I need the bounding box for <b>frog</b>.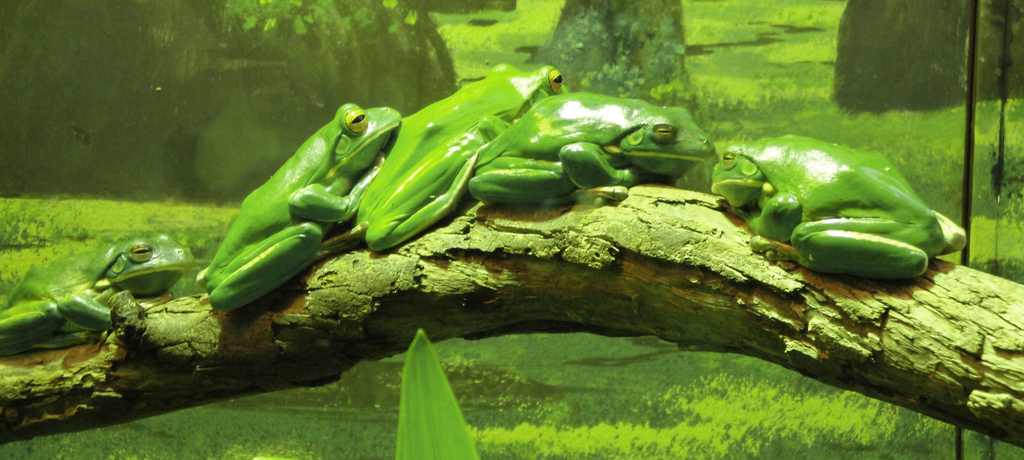
Here it is: bbox=[472, 100, 708, 203].
